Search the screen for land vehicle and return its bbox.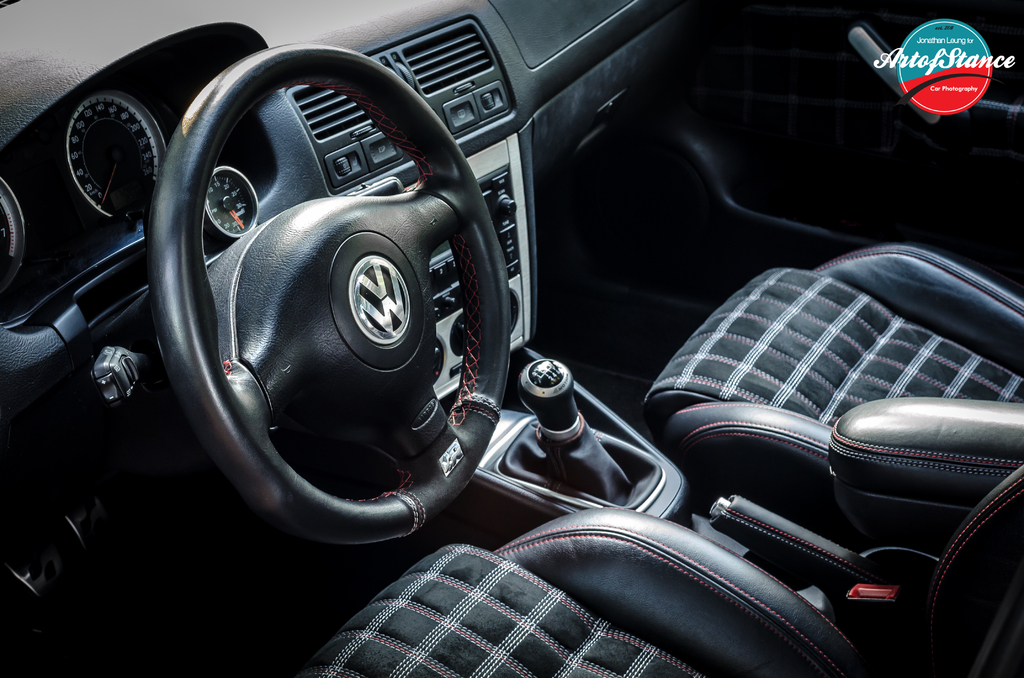
Found: <box>0,0,1023,677</box>.
